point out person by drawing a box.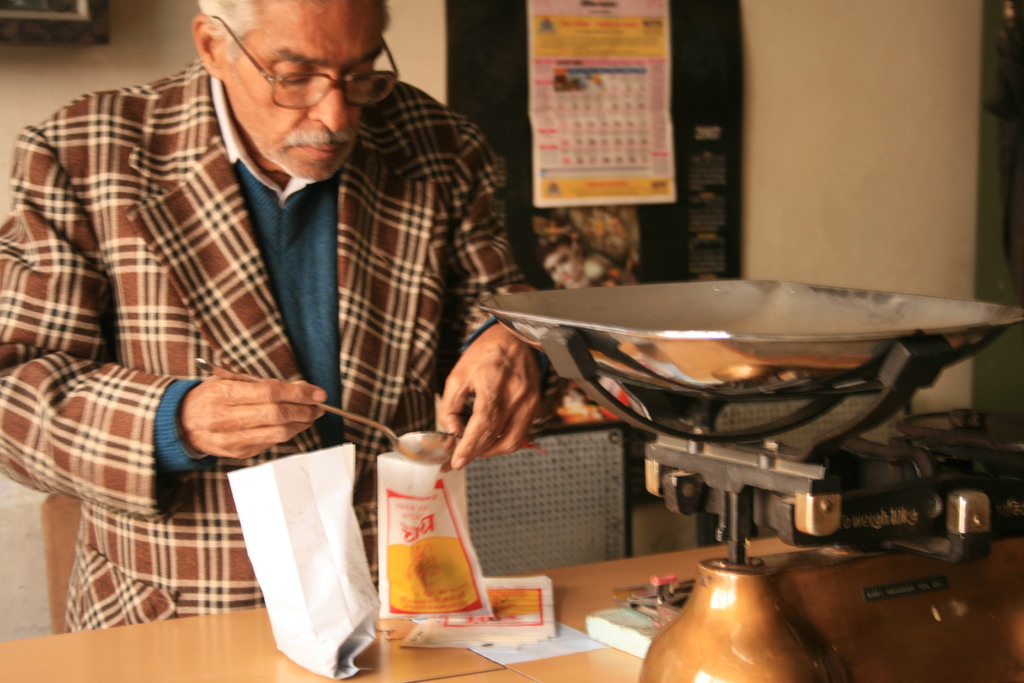
(0,0,553,632).
